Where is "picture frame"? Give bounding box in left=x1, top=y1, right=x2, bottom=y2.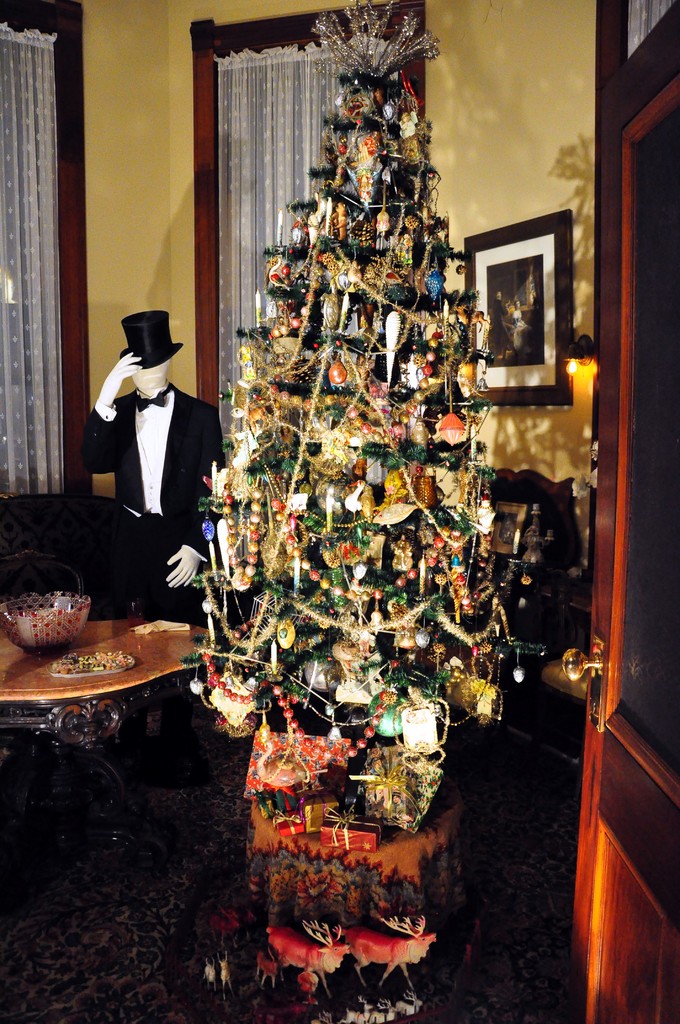
left=458, top=207, right=579, bottom=409.
